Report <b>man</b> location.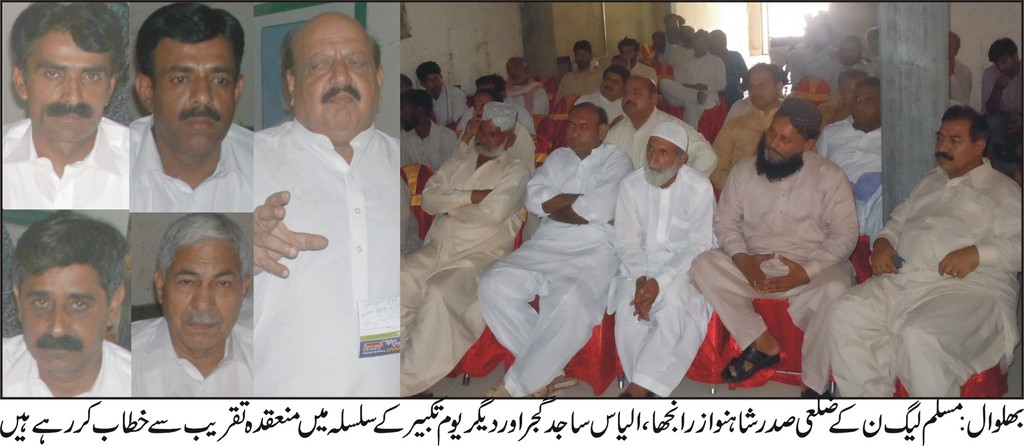
Report: BBox(0, 0, 130, 211).
